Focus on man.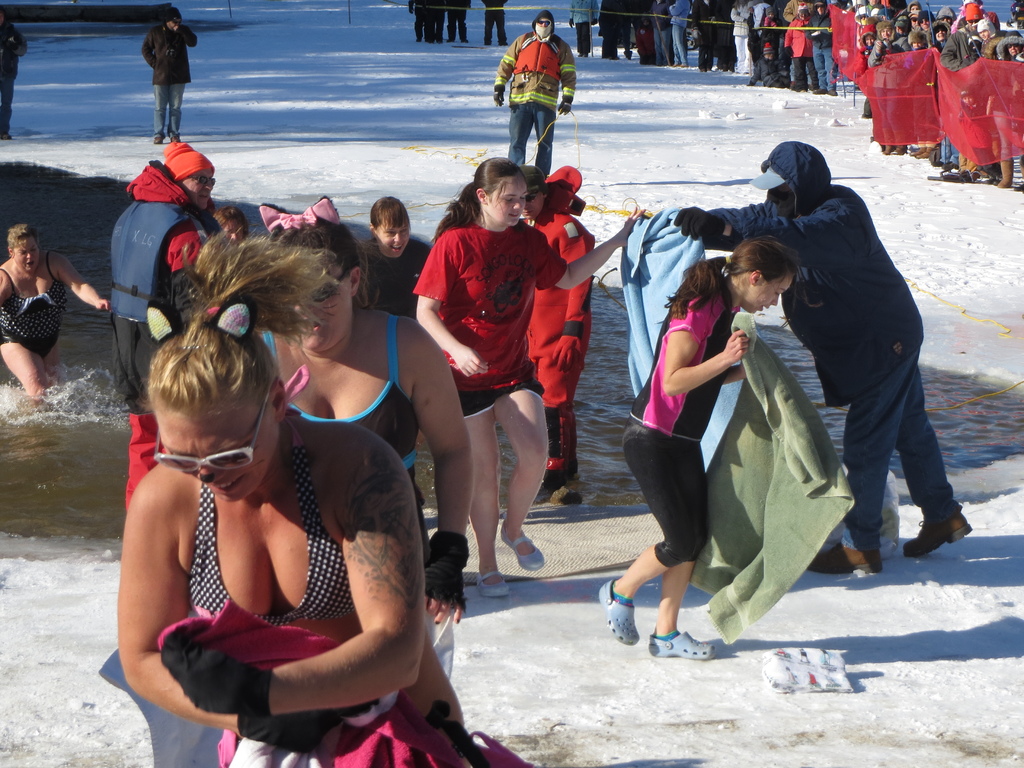
Focused at {"x1": 483, "y1": 0, "x2": 507, "y2": 46}.
